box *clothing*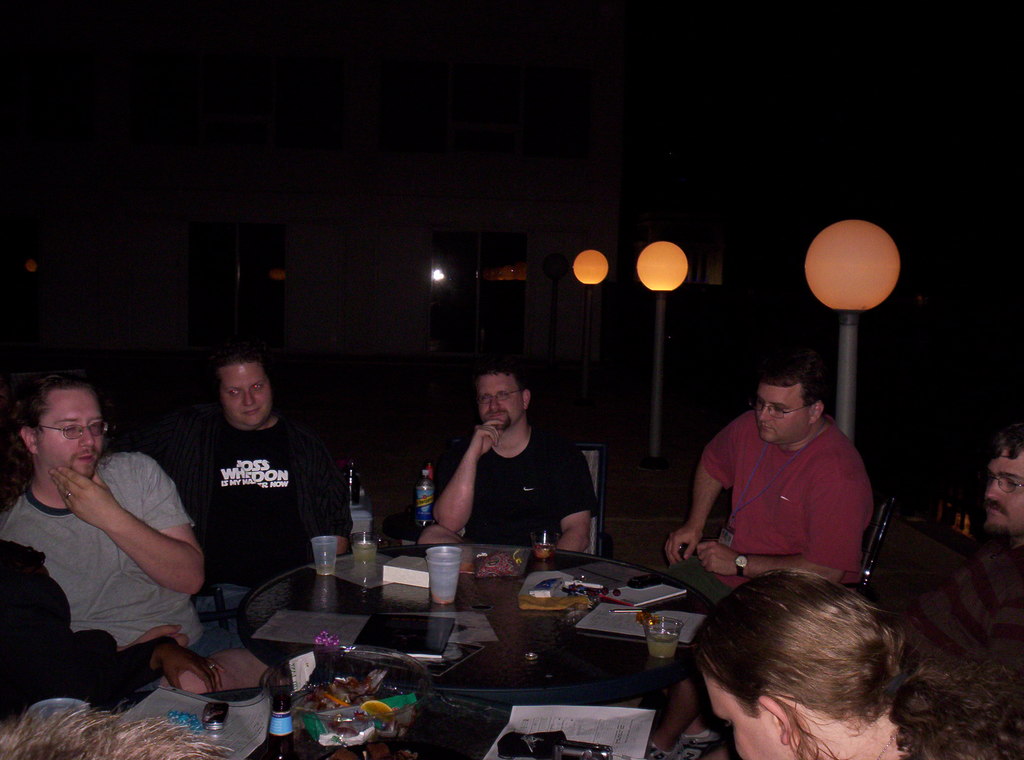
<region>429, 433, 596, 551</region>
